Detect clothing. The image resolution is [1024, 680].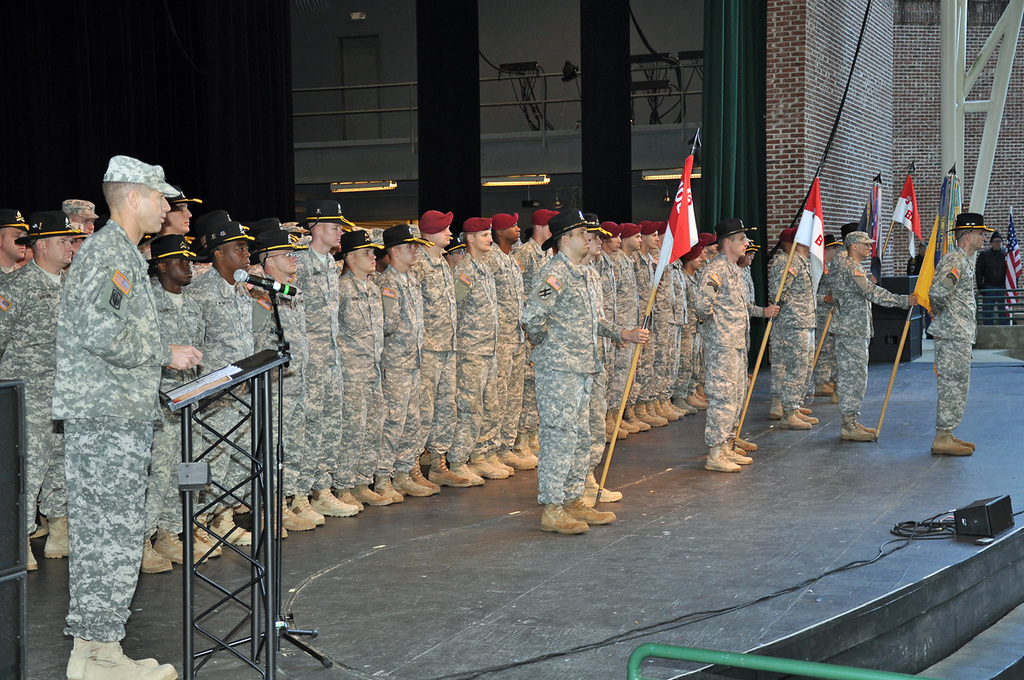
BBox(830, 259, 910, 411).
